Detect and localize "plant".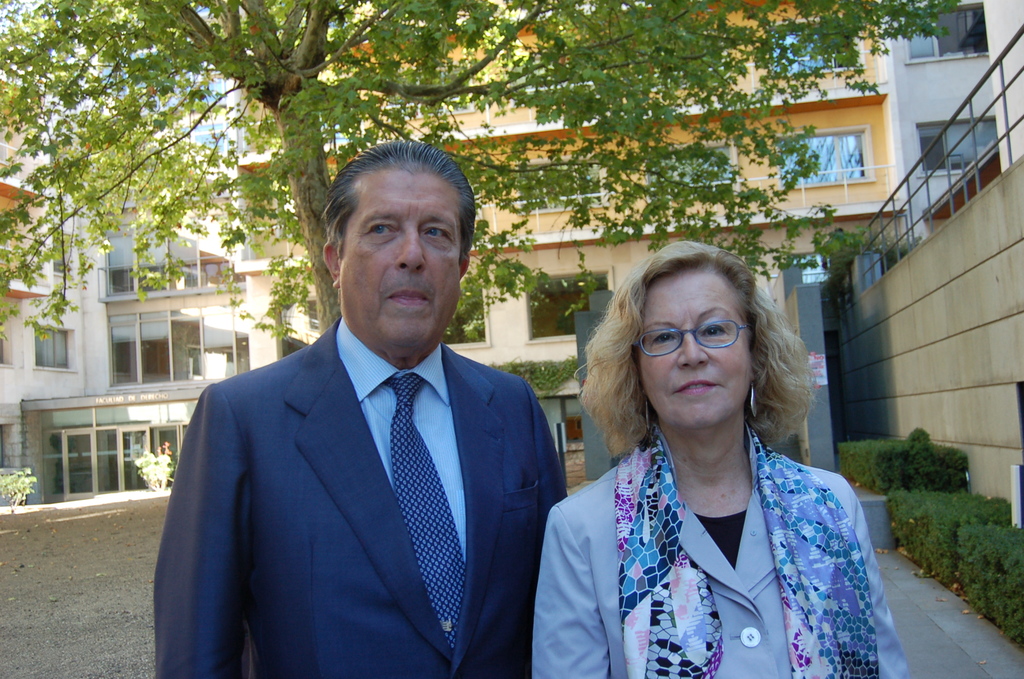
Localized at [480, 354, 612, 400].
